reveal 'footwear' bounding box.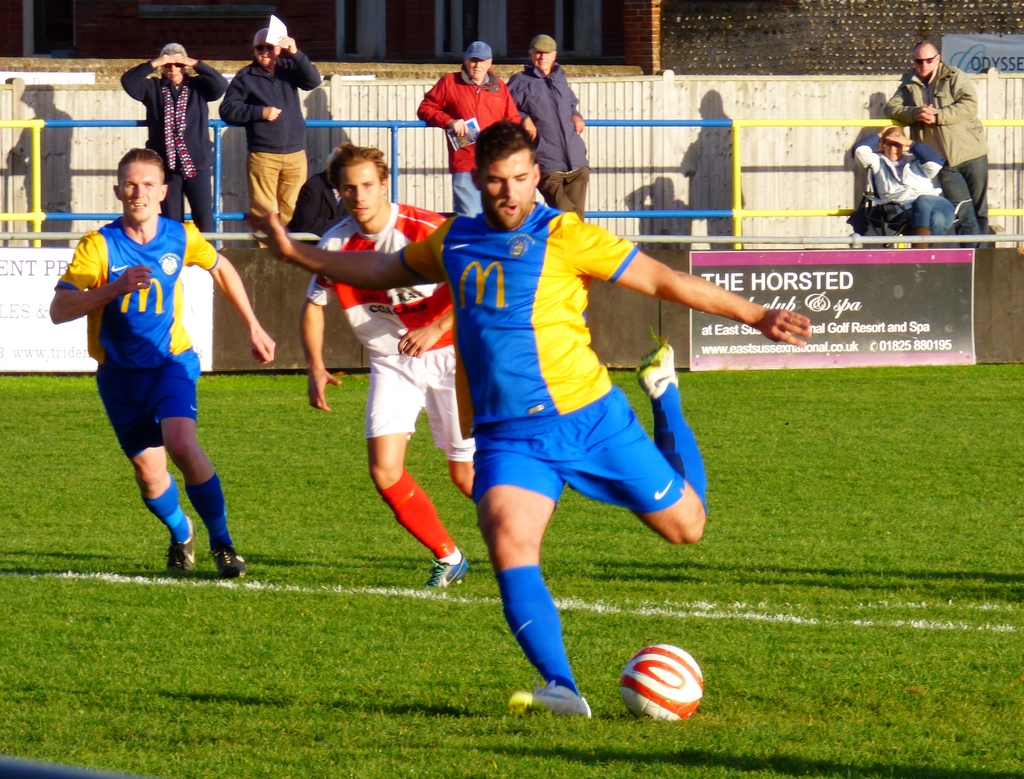
Revealed: left=163, top=516, right=198, bottom=574.
